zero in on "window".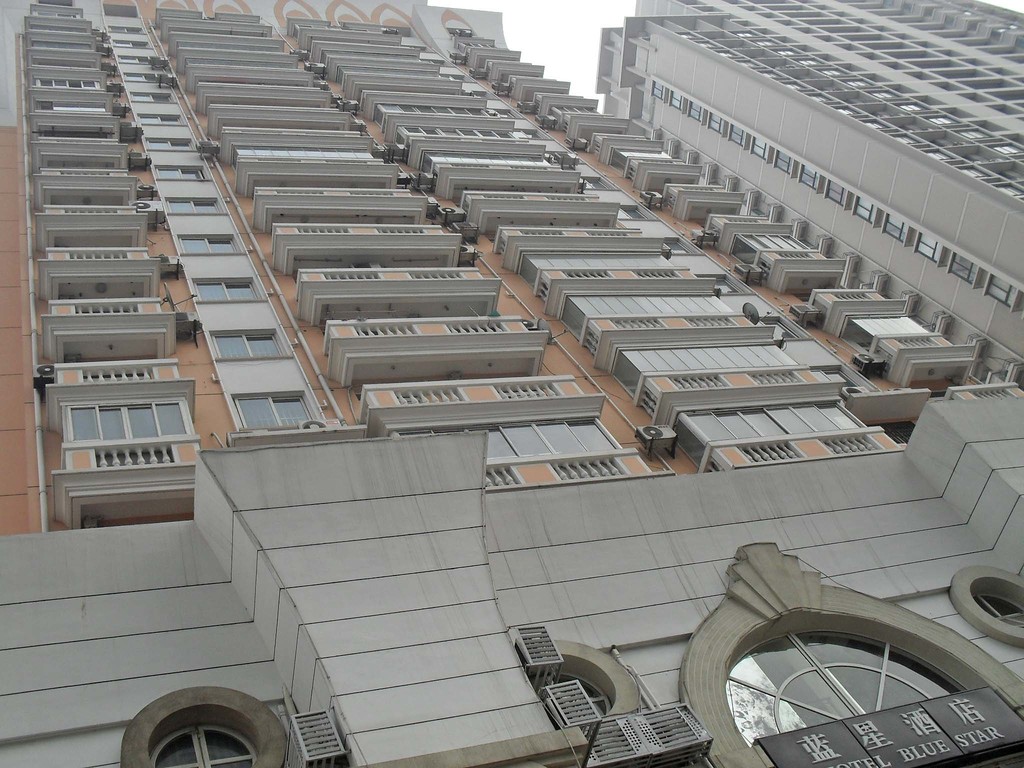
Zeroed in: bbox=[167, 200, 221, 215].
